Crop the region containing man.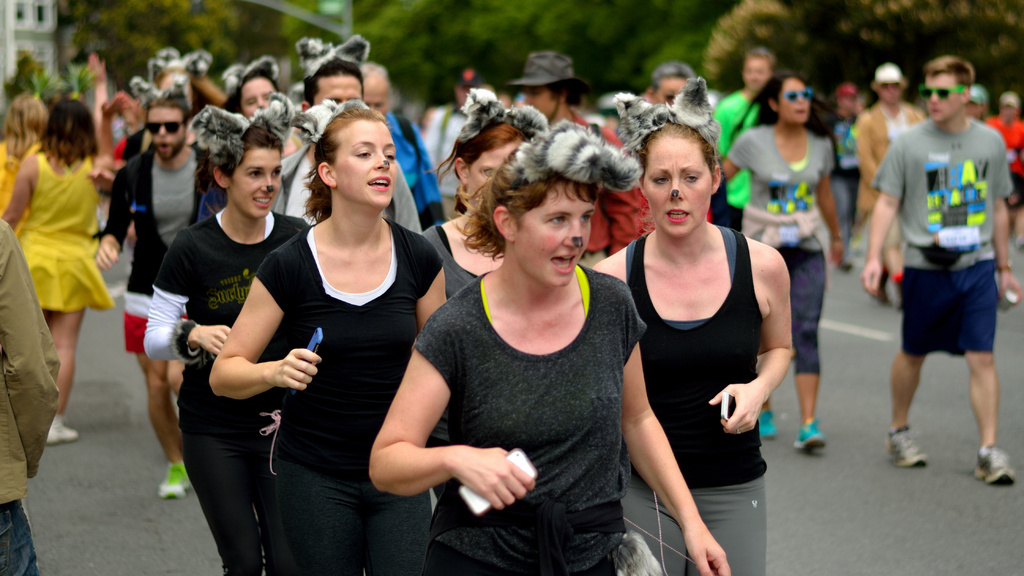
Crop region: crop(268, 61, 417, 236).
